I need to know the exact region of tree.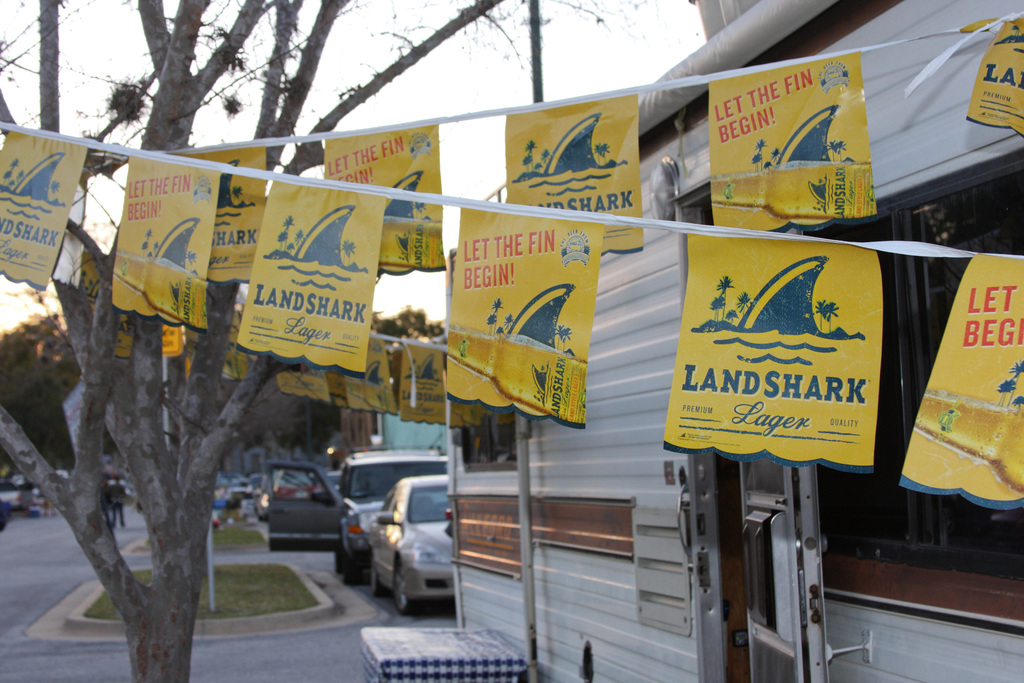
Region: detection(0, 2, 694, 682).
